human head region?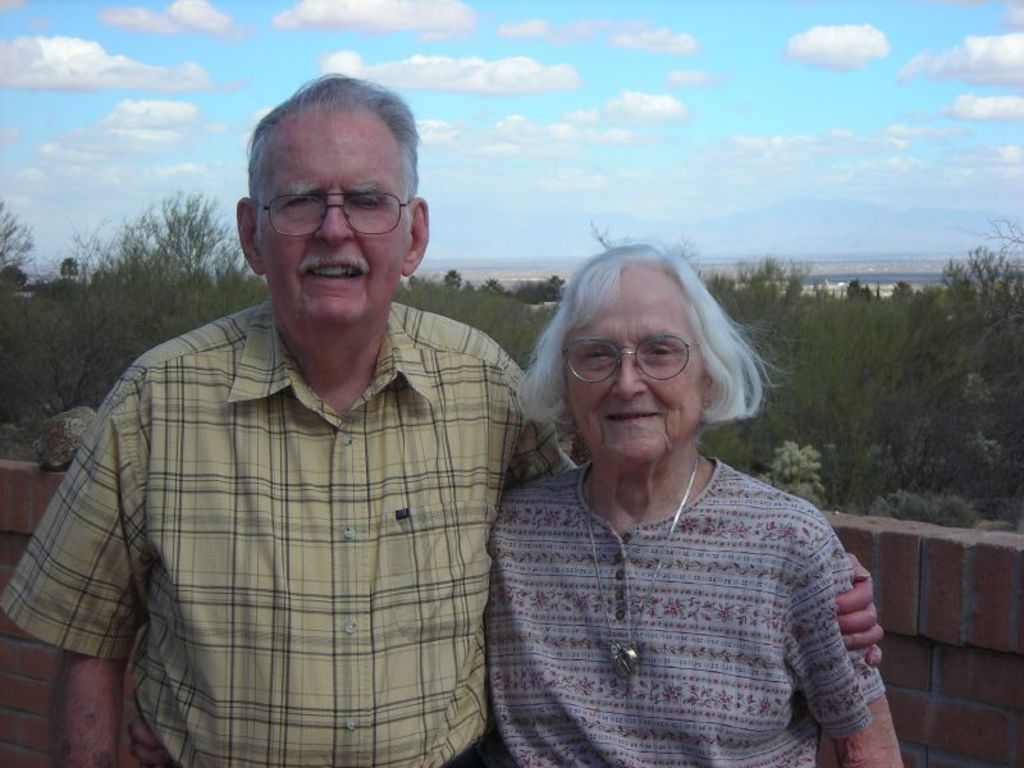
(left=552, top=243, right=721, bottom=468)
